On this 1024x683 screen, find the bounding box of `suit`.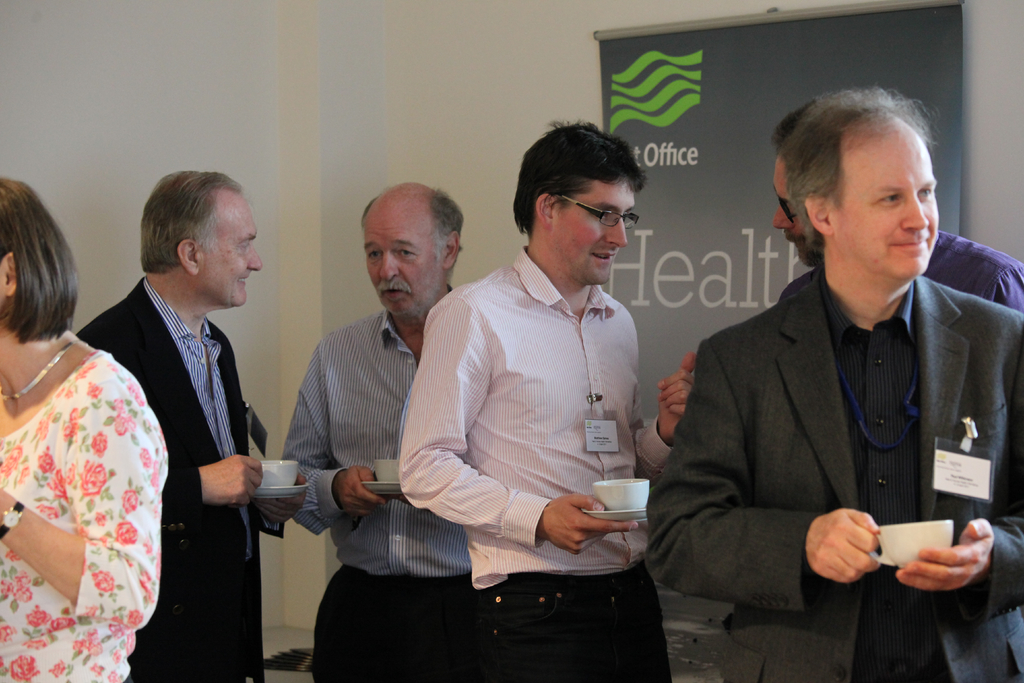
Bounding box: locate(77, 278, 283, 682).
